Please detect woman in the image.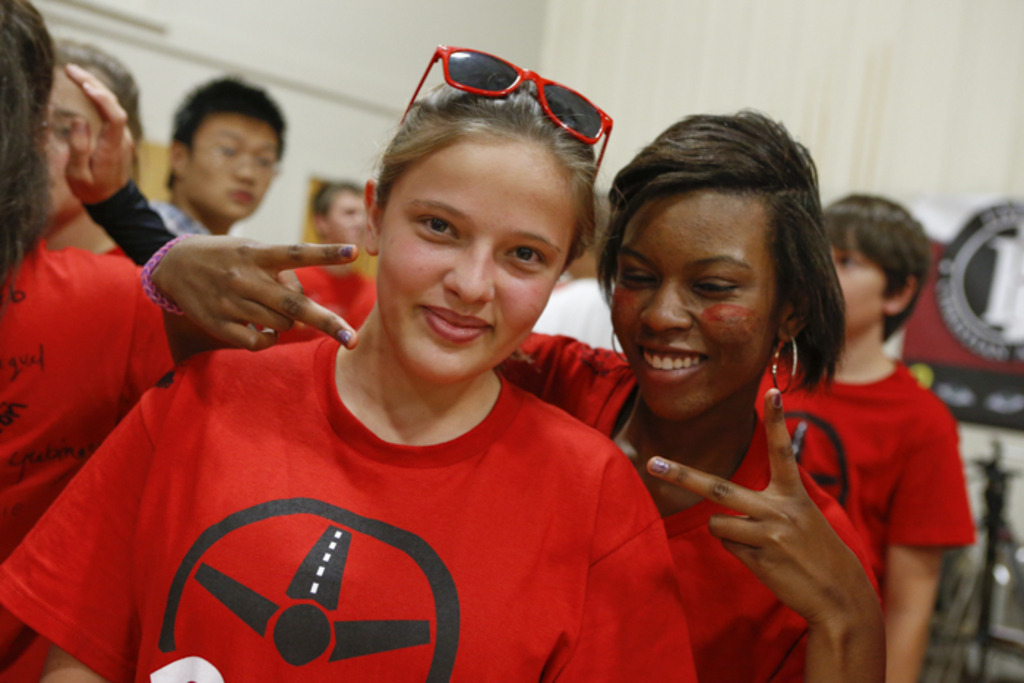
Rect(0, 0, 177, 682).
